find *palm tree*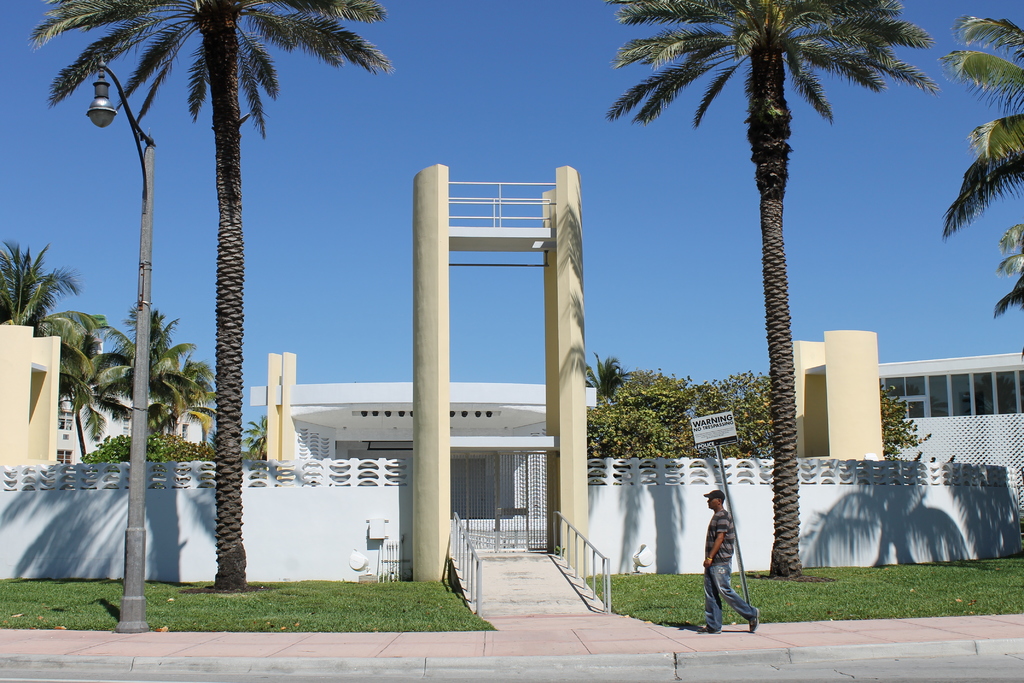
BBox(138, 298, 223, 453)
